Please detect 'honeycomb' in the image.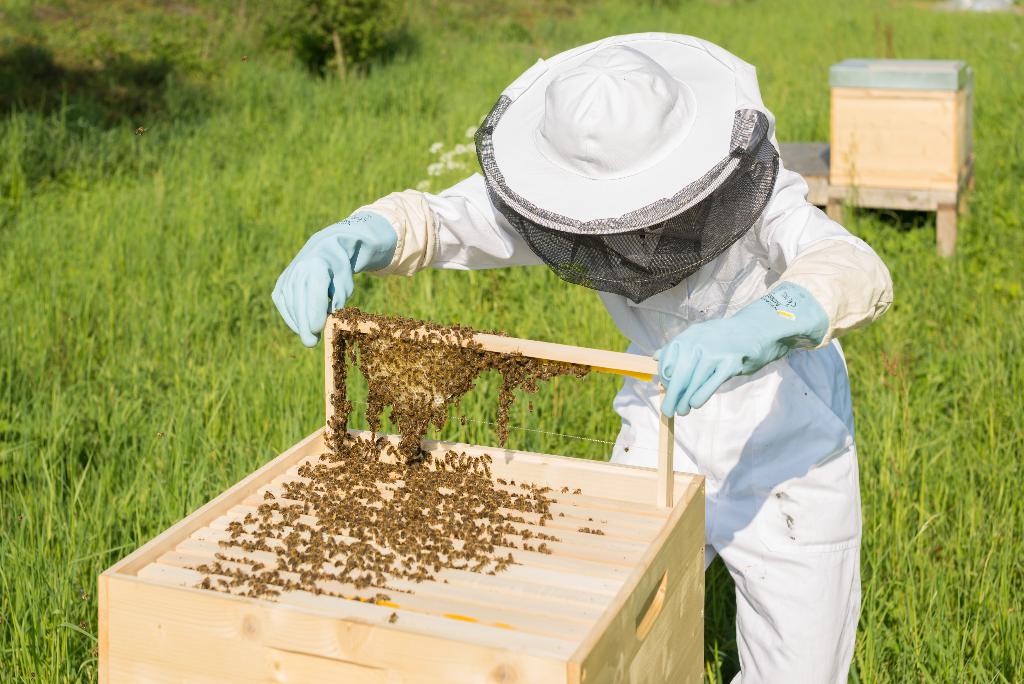
[353, 335, 483, 449].
